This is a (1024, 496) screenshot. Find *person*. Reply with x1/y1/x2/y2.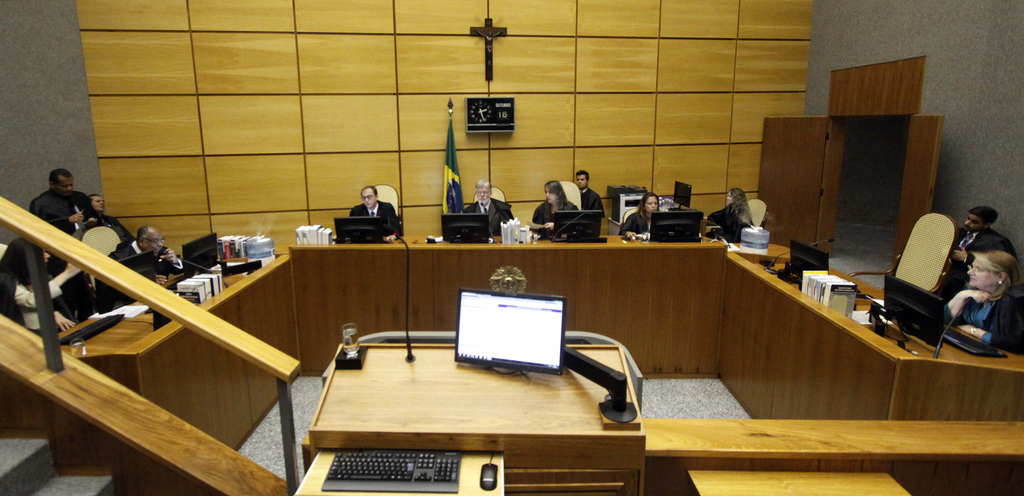
653/189/709/265.
